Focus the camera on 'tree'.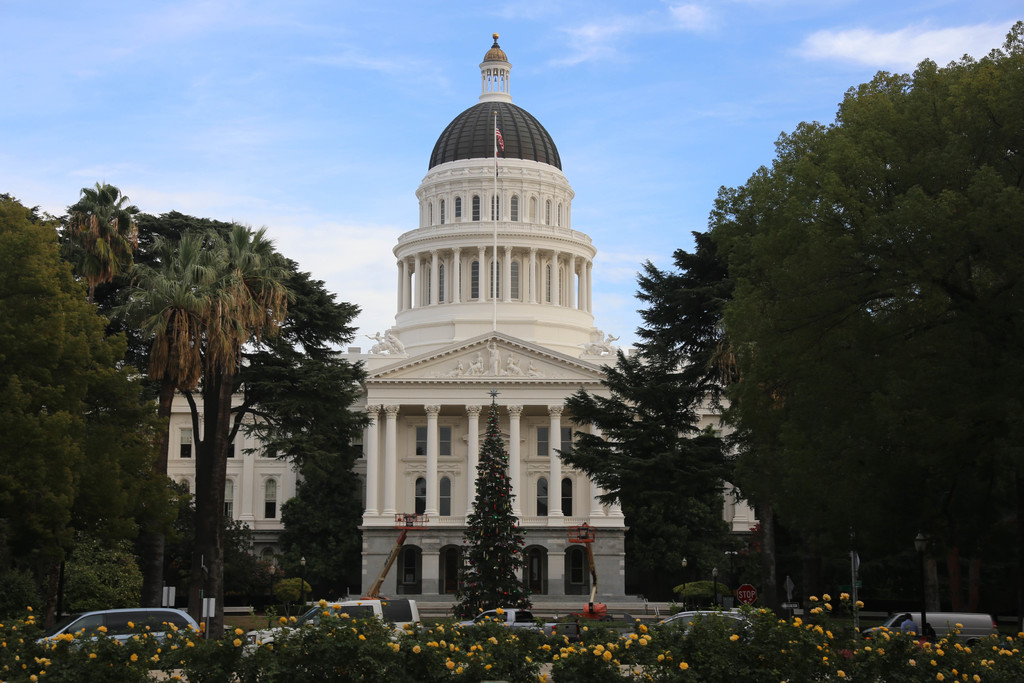
Focus region: left=671, top=42, right=1023, bottom=612.
